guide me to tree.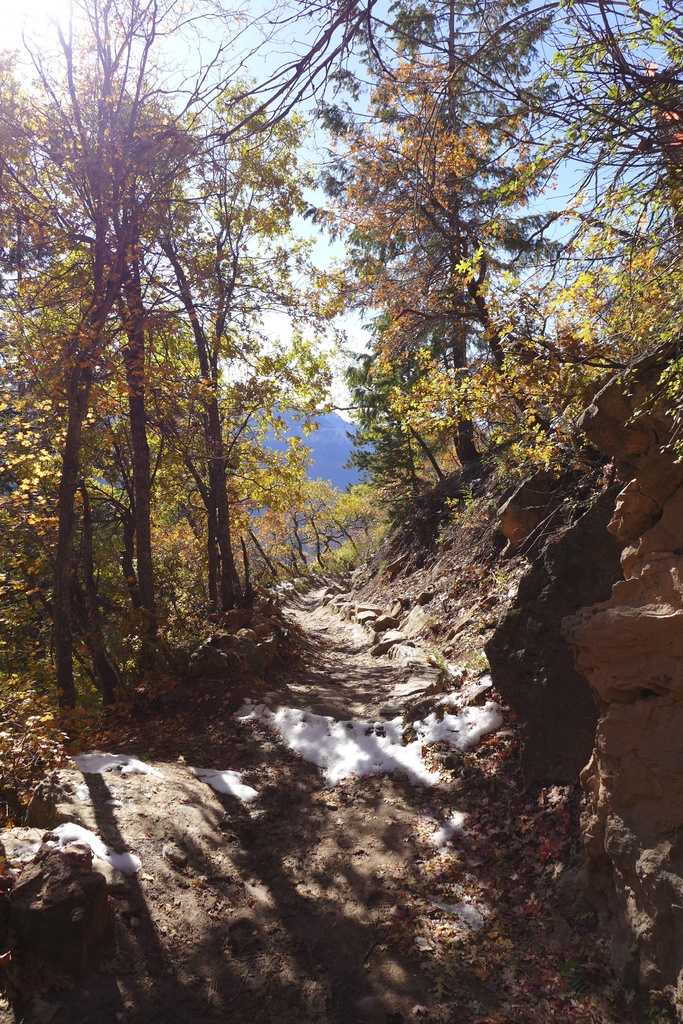
Guidance: 51/24/652/793.
